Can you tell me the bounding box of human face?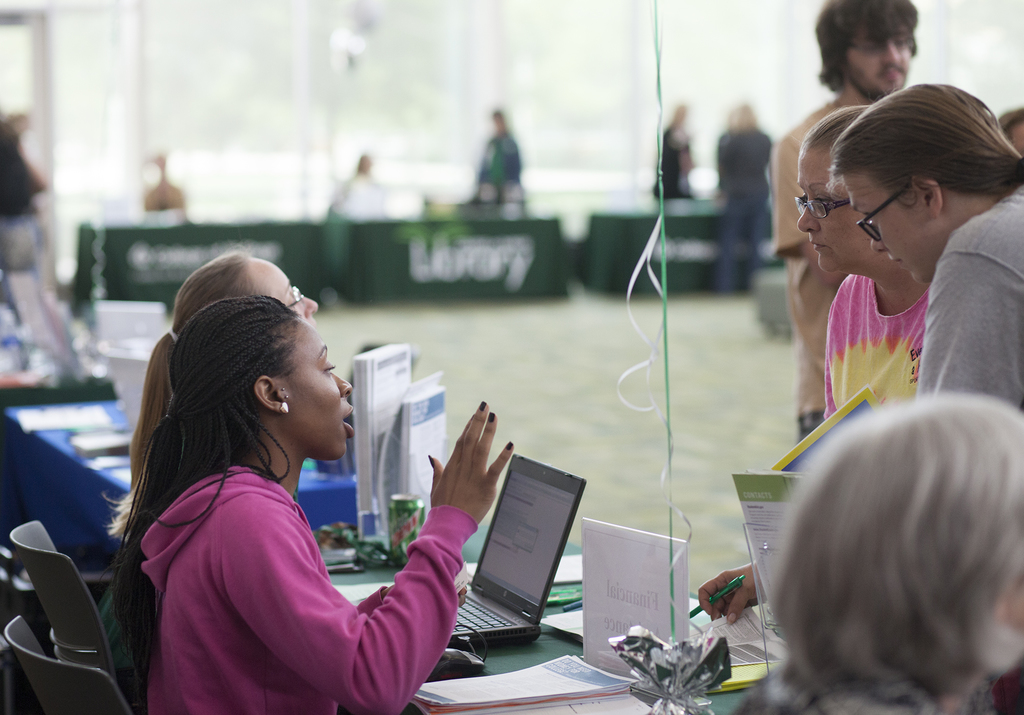
[787,140,879,257].
